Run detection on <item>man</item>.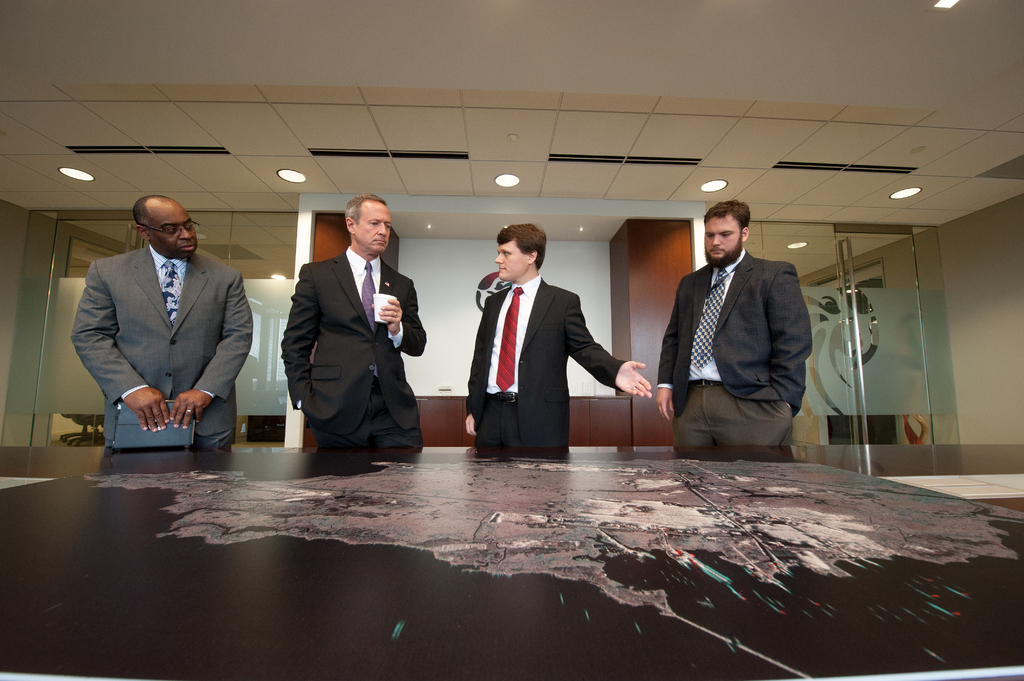
Result: 69, 193, 257, 450.
